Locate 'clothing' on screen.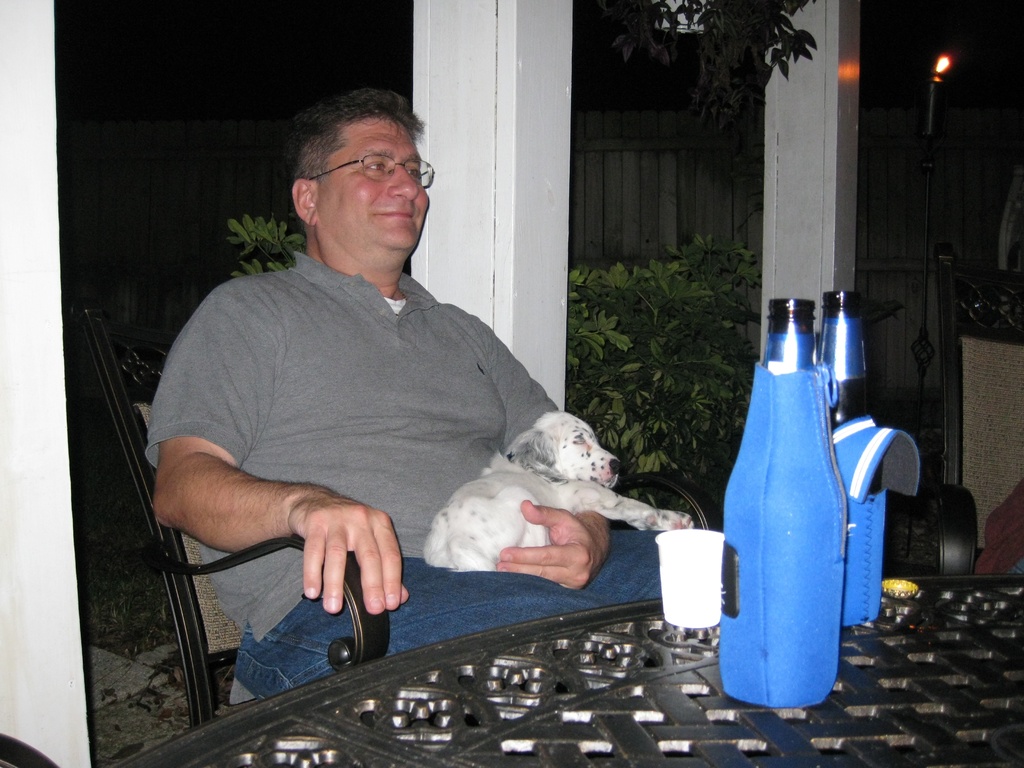
On screen at <region>129, 271, 730, 707</region>.
